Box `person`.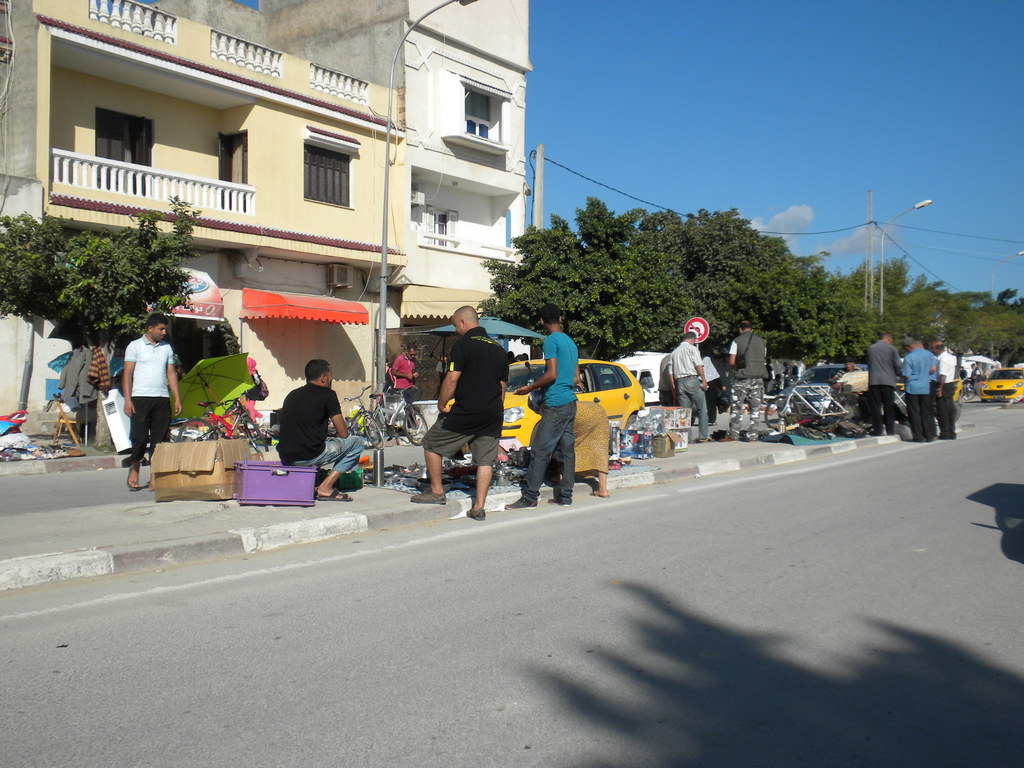
select_region(573, 403, 610, 497).
